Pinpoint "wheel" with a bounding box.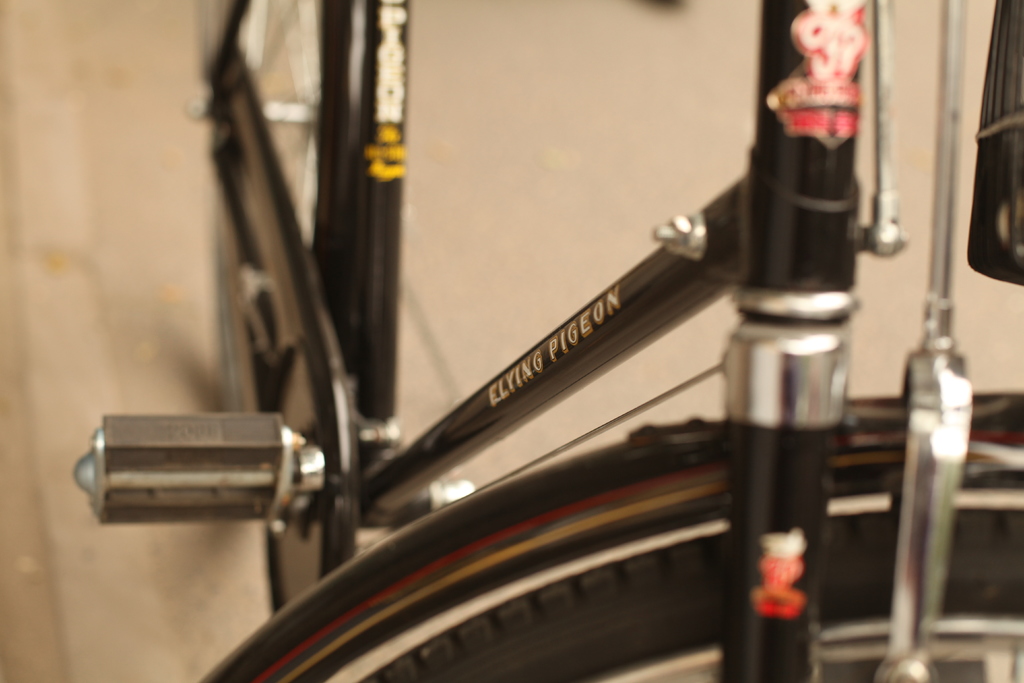
[x1=360, y1=508, x2=1022, y2=682].
